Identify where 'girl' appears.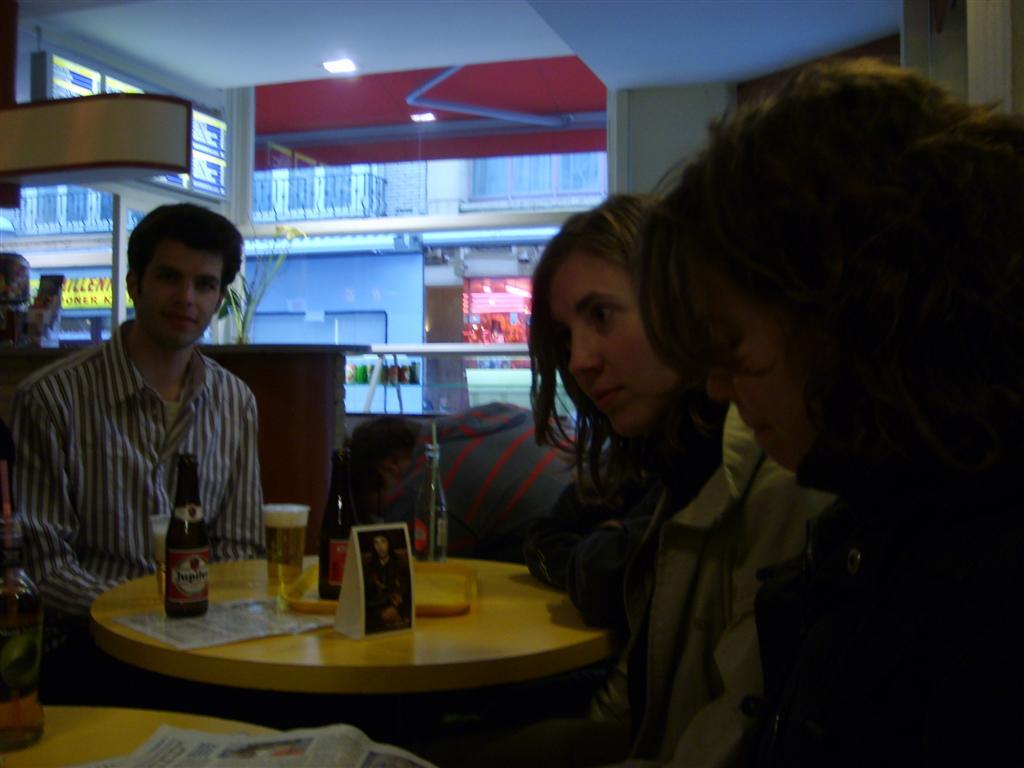
Appears at (519,191,857,761).
